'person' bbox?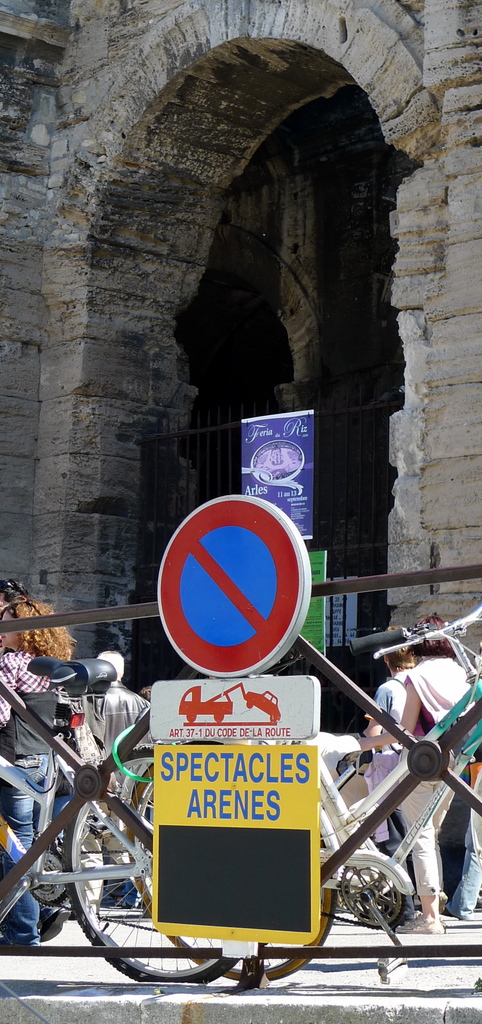
left=0, top=587, right=77, bottom=953
